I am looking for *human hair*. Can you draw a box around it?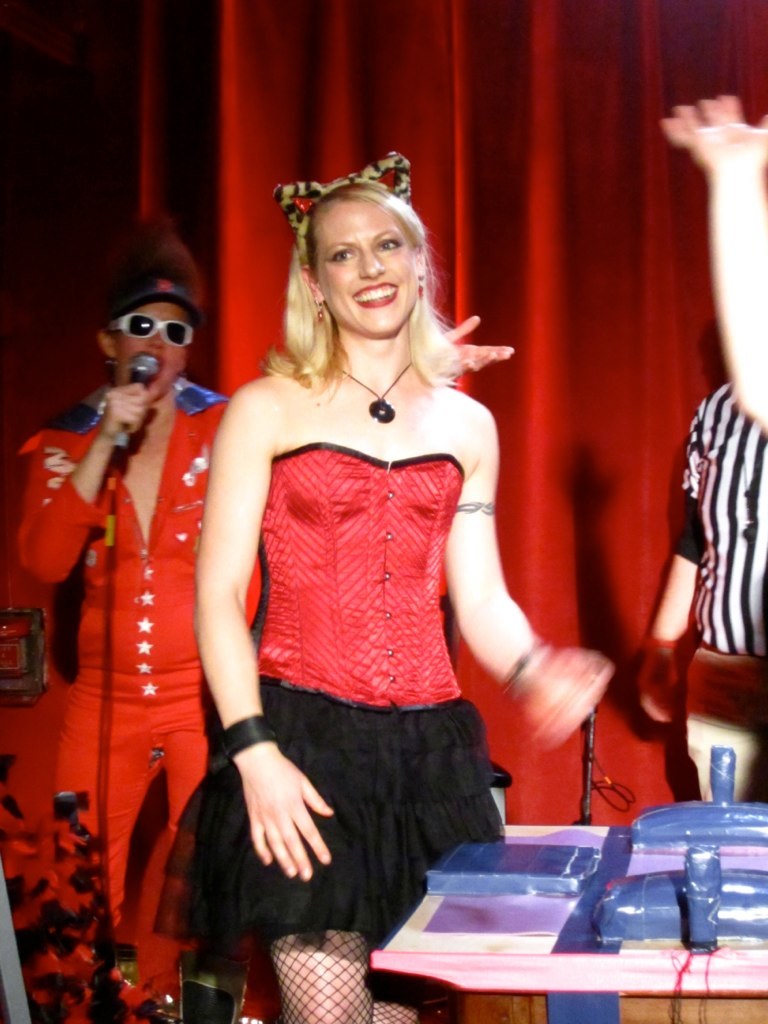
Sure, the bounding box is (x1=96, y1=206, x2=201, y2=320).
